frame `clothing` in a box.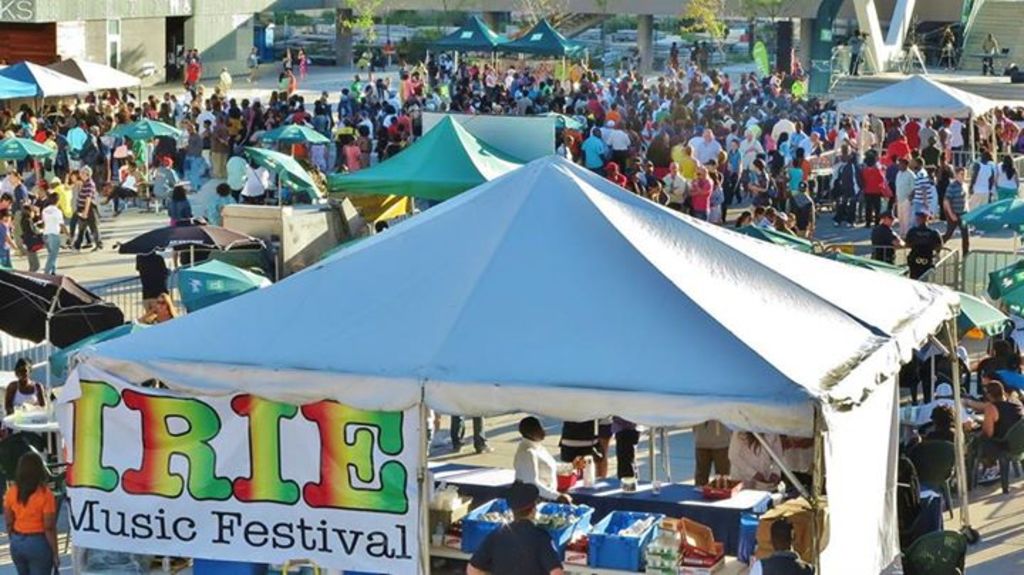
(594,413,613,438).
